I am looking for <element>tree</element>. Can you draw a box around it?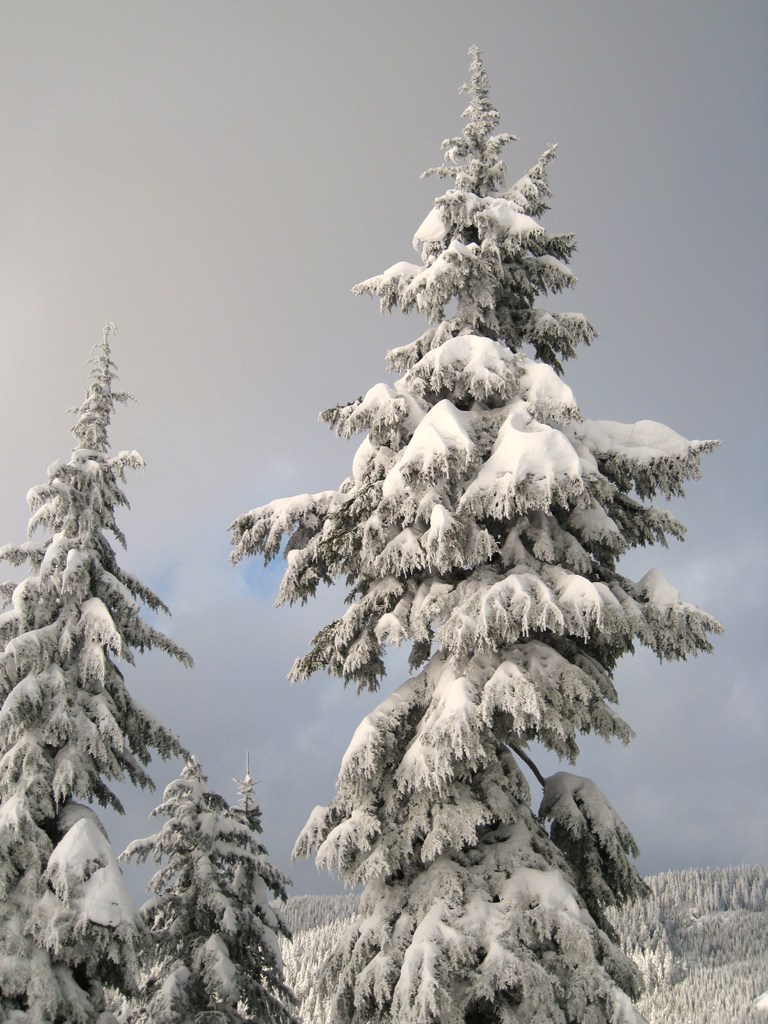
Sure, the bounding box is <region>219, 43, 728, 1023</region>.
